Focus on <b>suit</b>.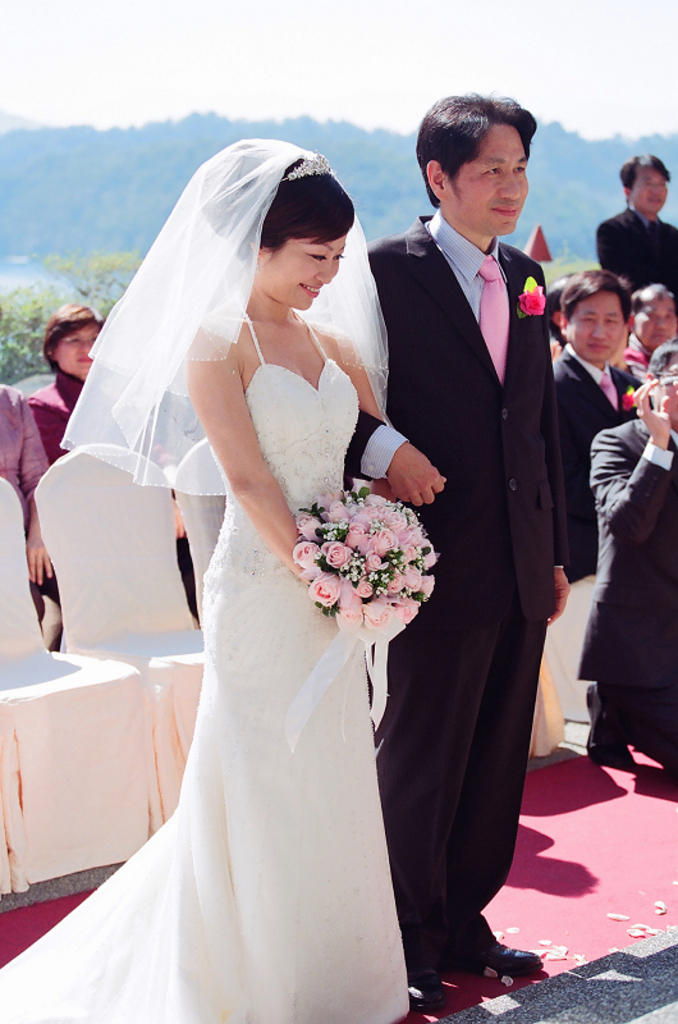
Focused at region(550, 338, 646, 593).
